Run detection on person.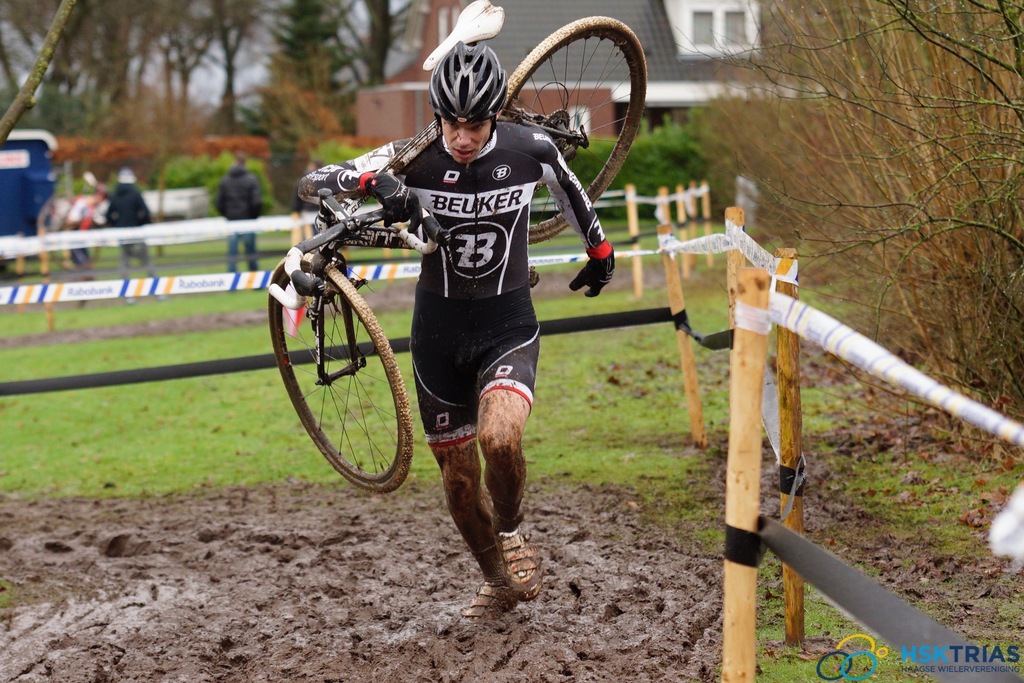
Result: (299, 44, 616, 625).
